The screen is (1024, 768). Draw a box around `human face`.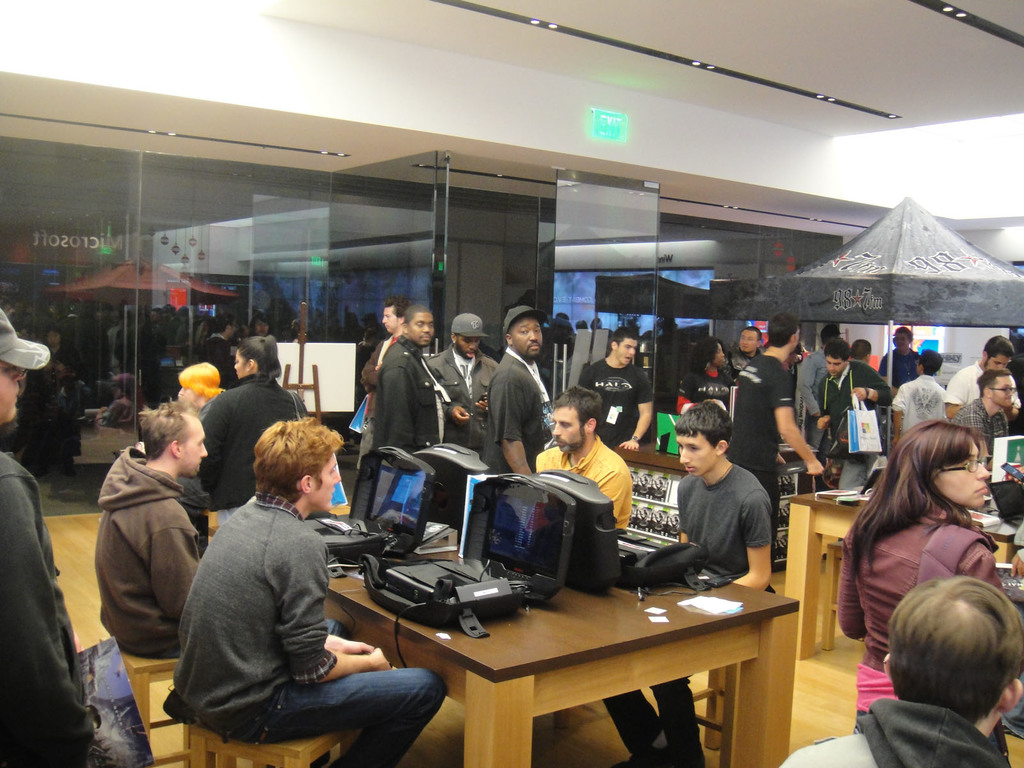
{"left": 824, "top": 352, "right": 849, "bottom": 383}.
